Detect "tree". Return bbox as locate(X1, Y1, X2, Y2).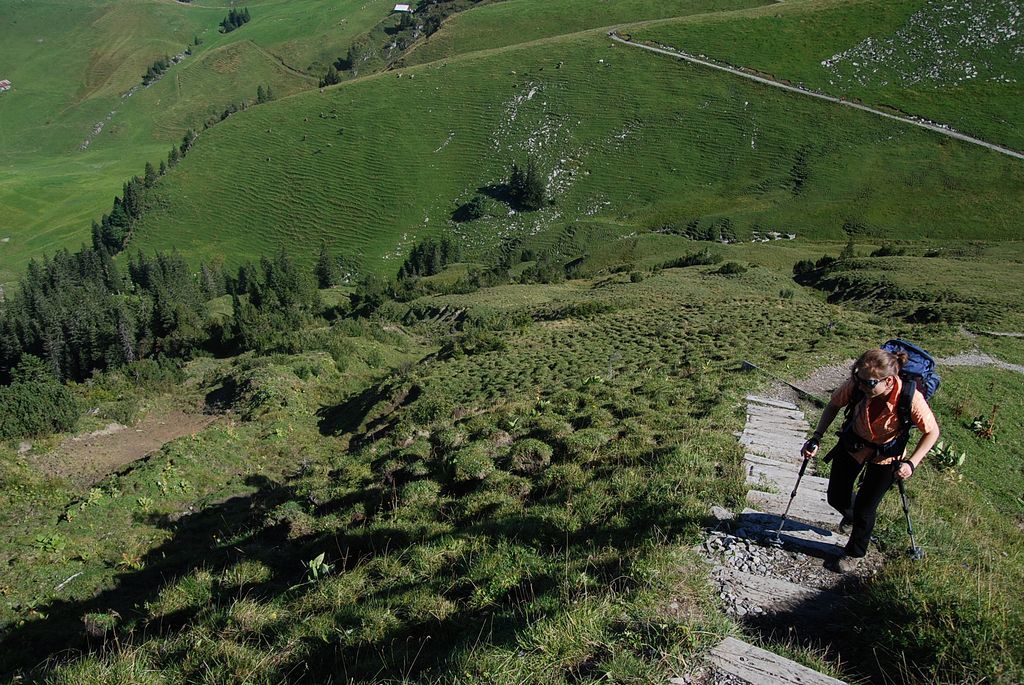
locate(113, 294, 135, 353).
